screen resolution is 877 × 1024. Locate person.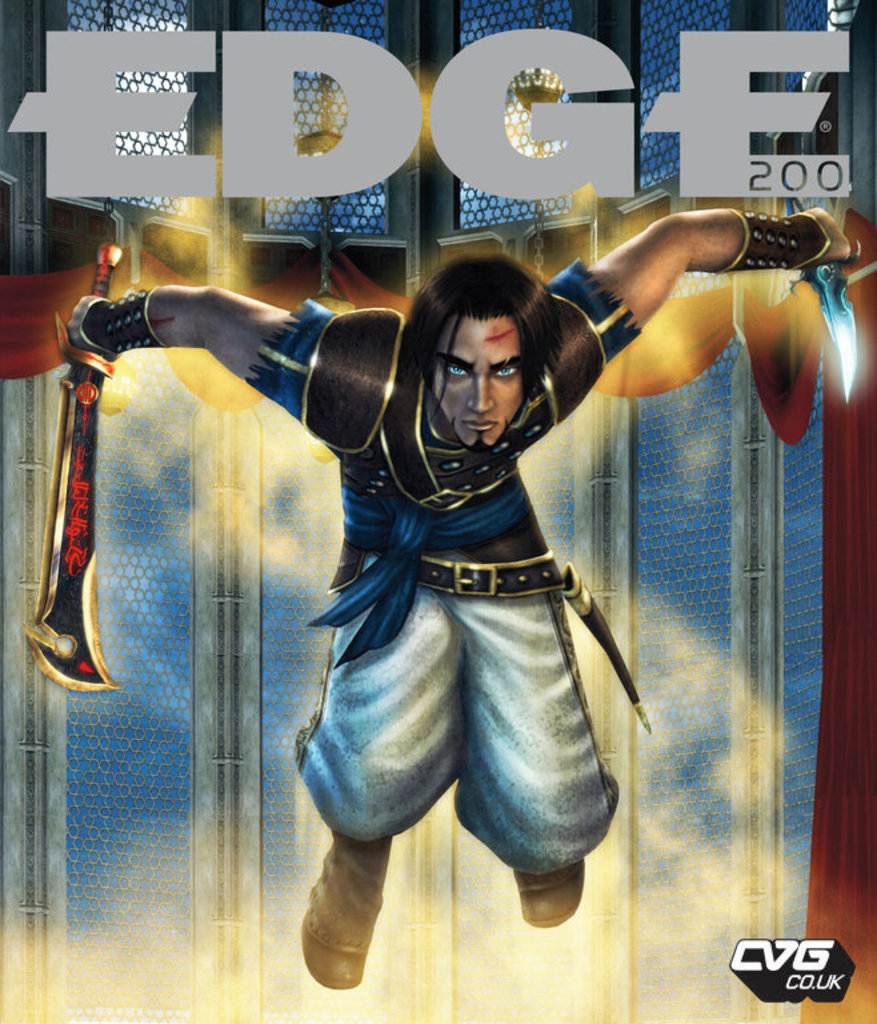
63 208 862 996.
